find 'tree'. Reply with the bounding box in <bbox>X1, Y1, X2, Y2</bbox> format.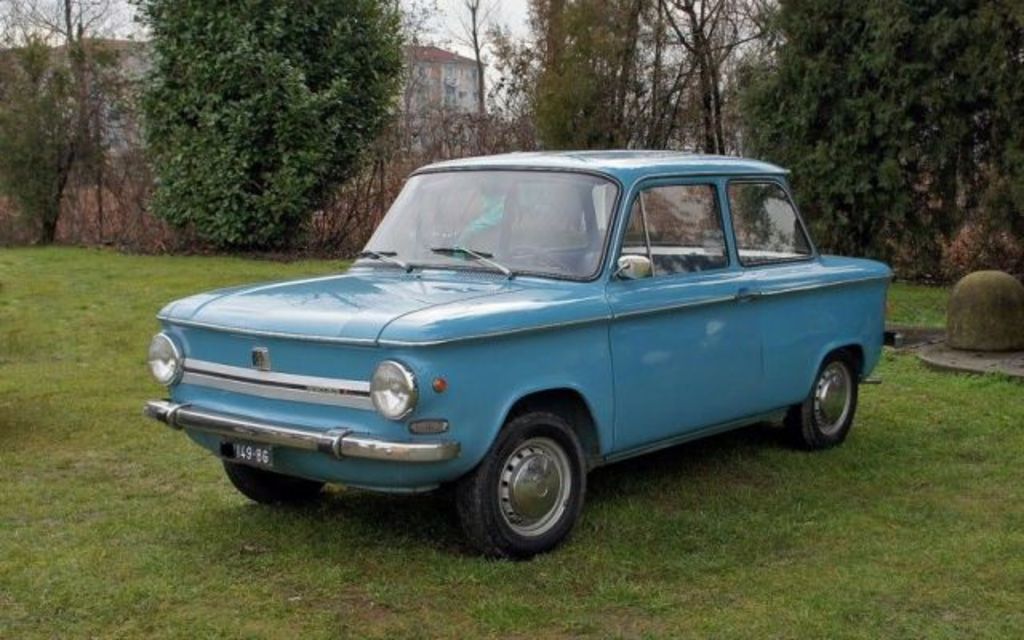
<bbox>0, 0, 138, 245</bbox>.
